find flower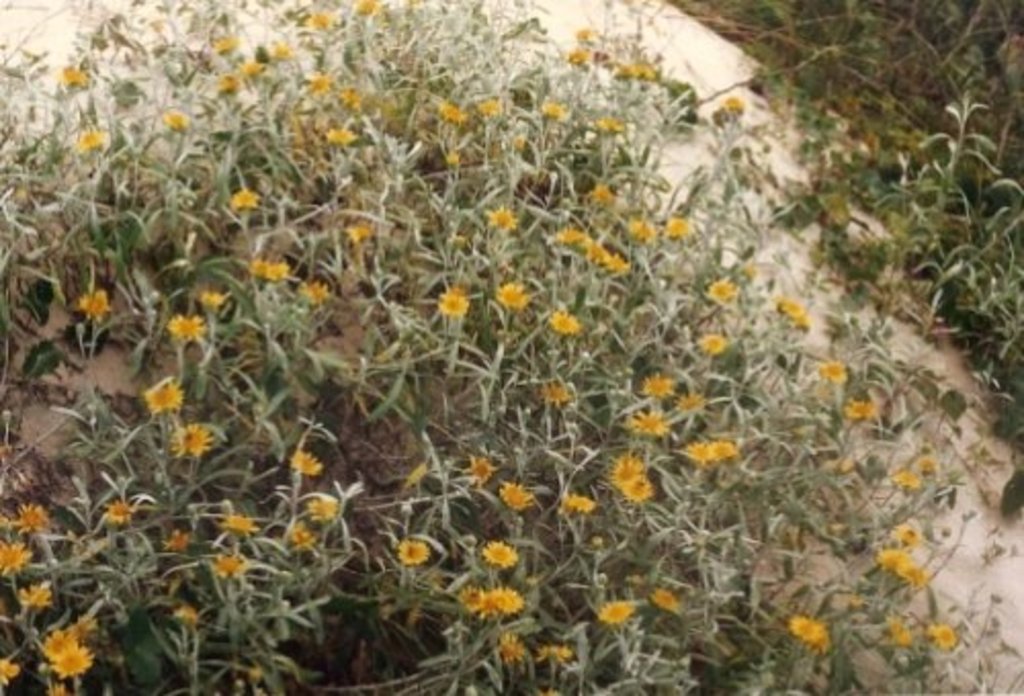
160:524:201:555
